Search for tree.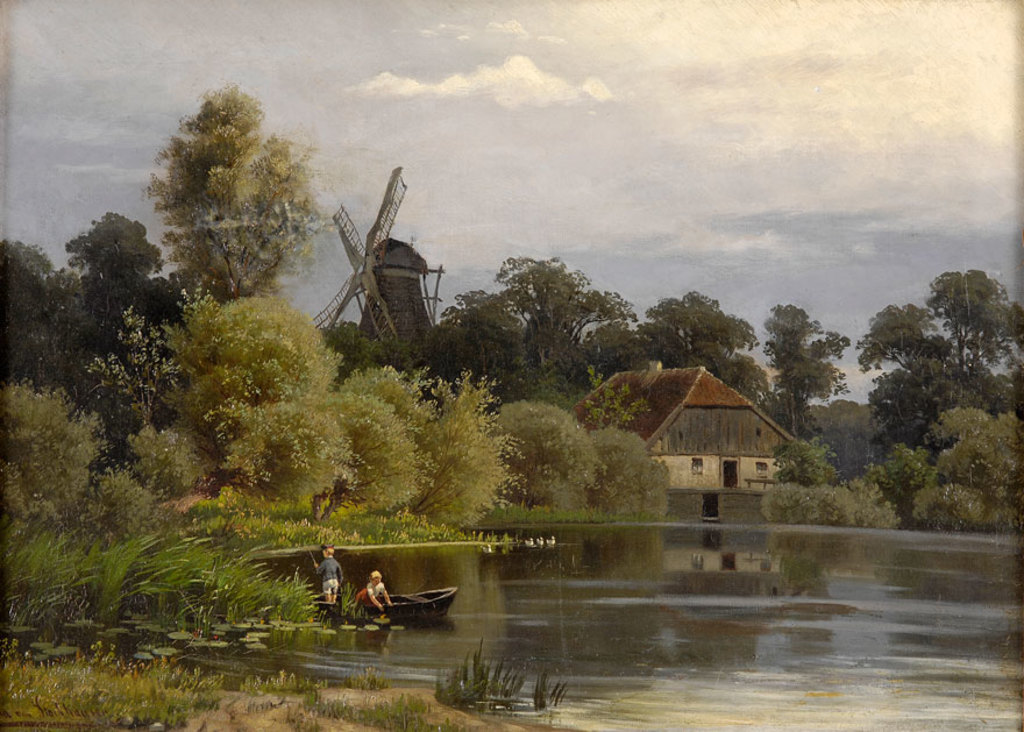
Found at crop(135, 71, 347, 310).
